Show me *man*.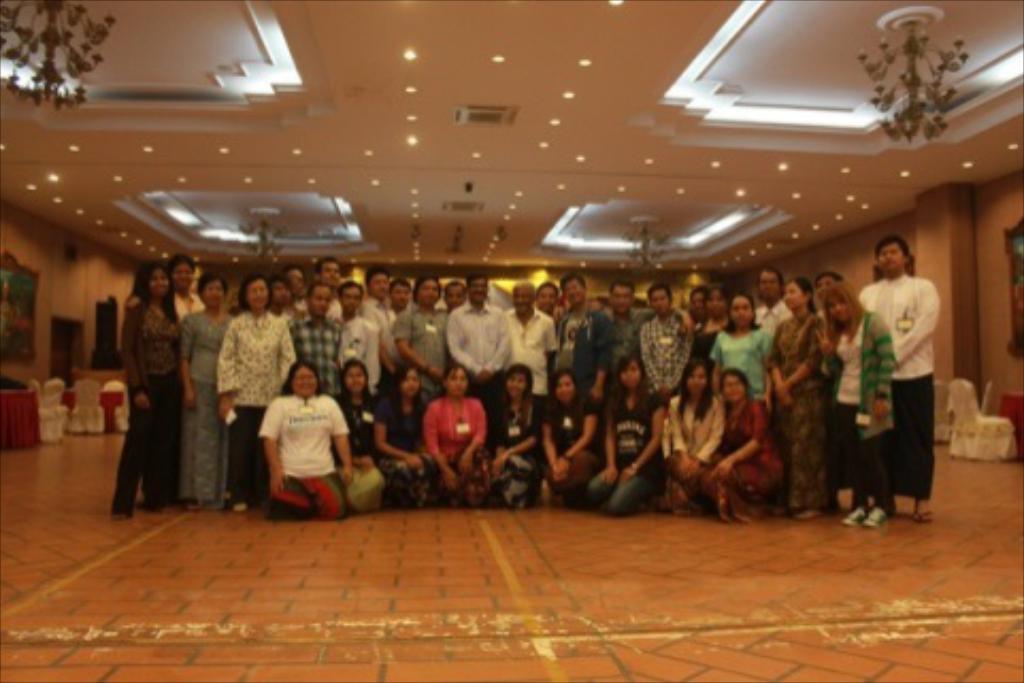
*man* is here: (x1=862, y1=240, x2=941, y2=515).
